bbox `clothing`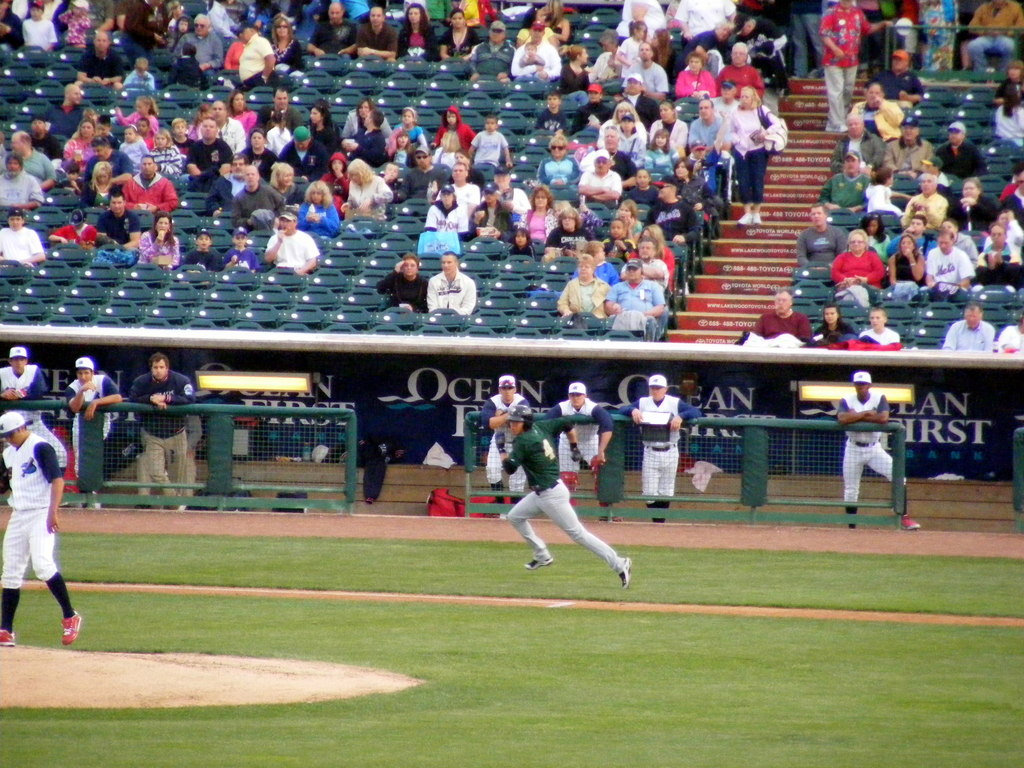
(883,225,940,259)
